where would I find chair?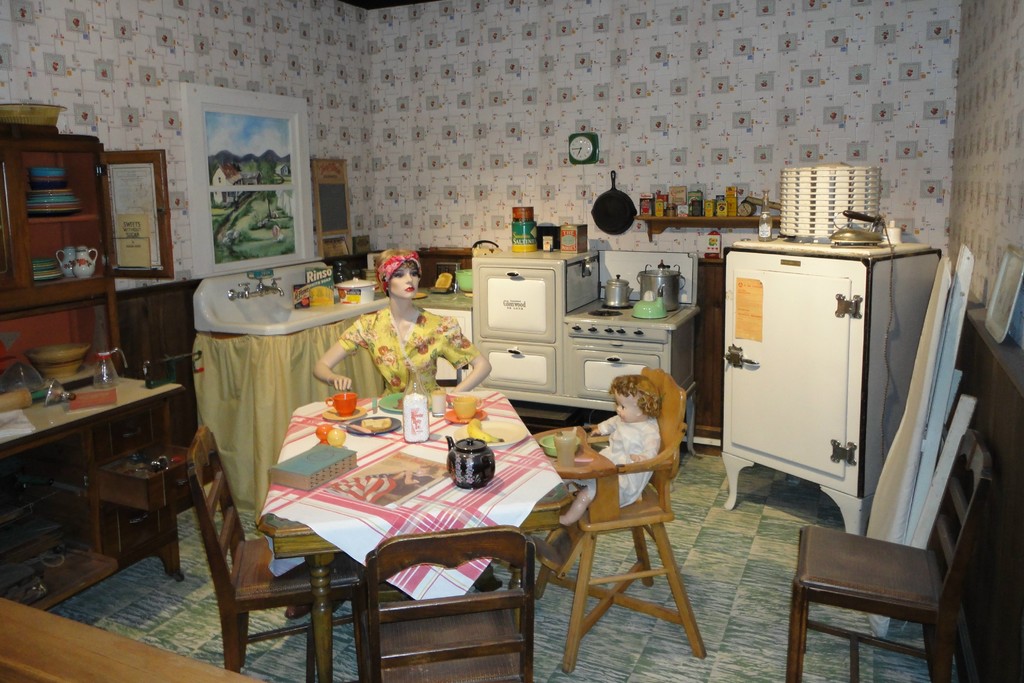
At (548,377,712,675).
